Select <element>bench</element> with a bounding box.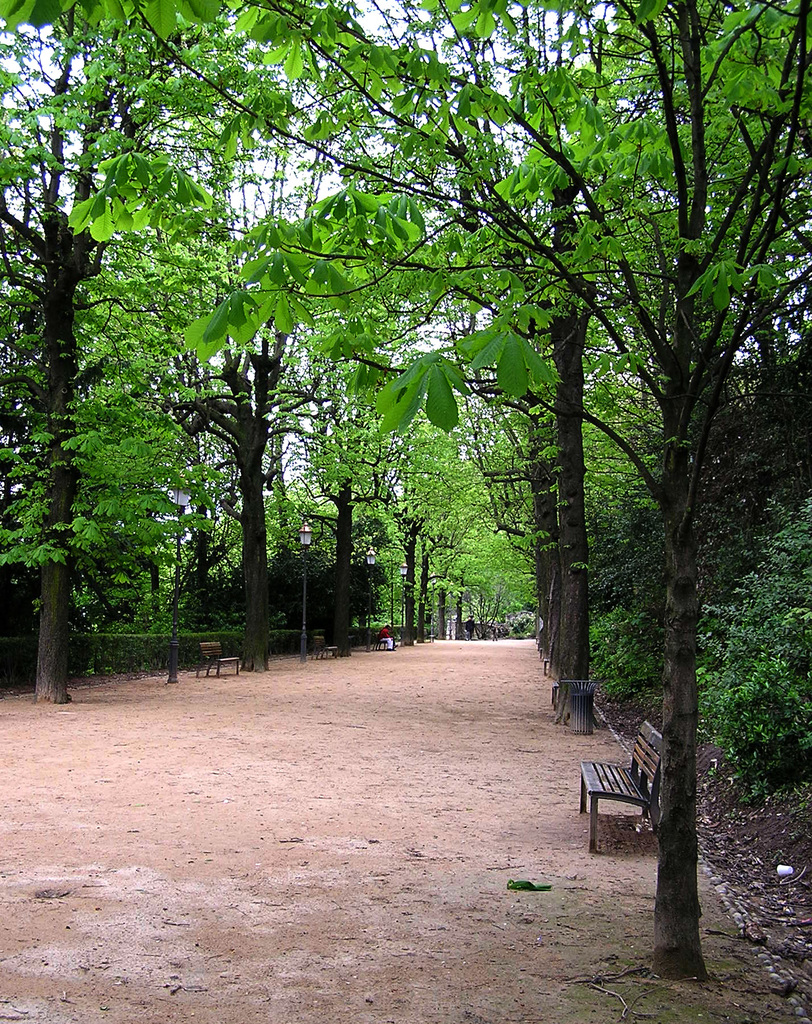
pyautogui.locateOnScreen(199, 639, 241, 679).
